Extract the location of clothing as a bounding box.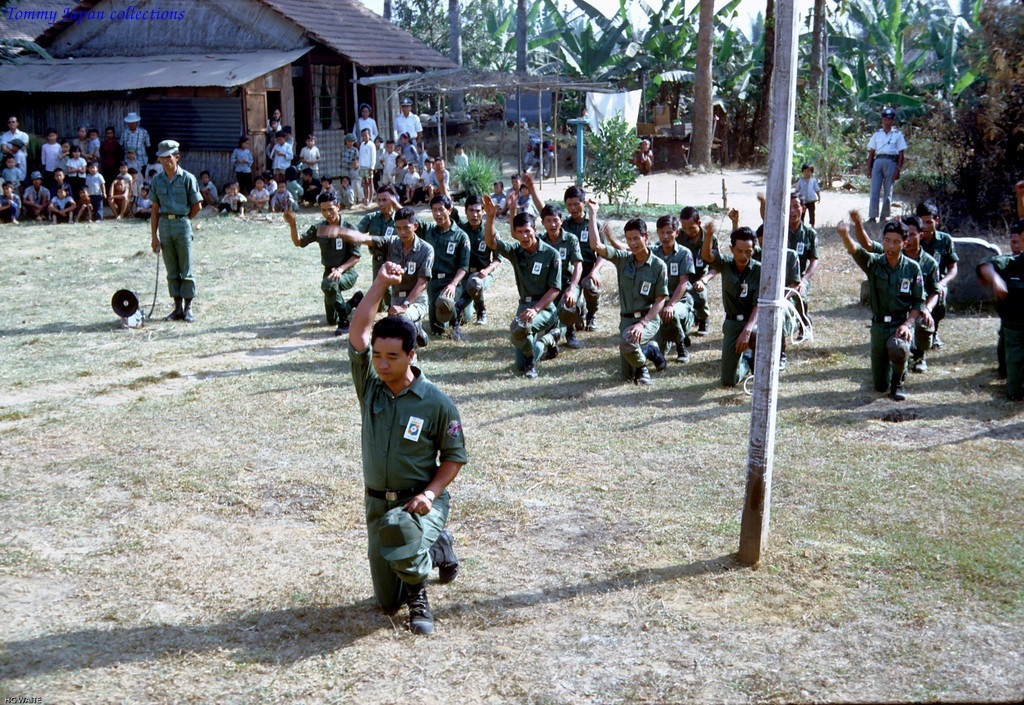
(121, 178, 142, 208).
